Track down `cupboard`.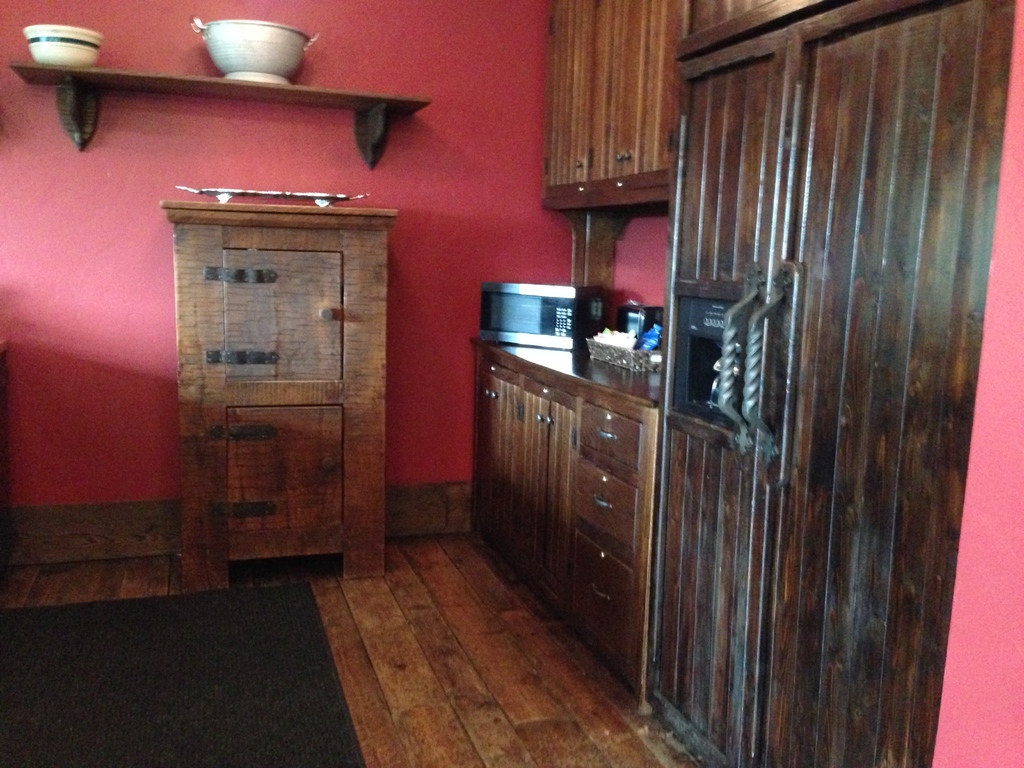
Tracked to 536/0/1014/767.
